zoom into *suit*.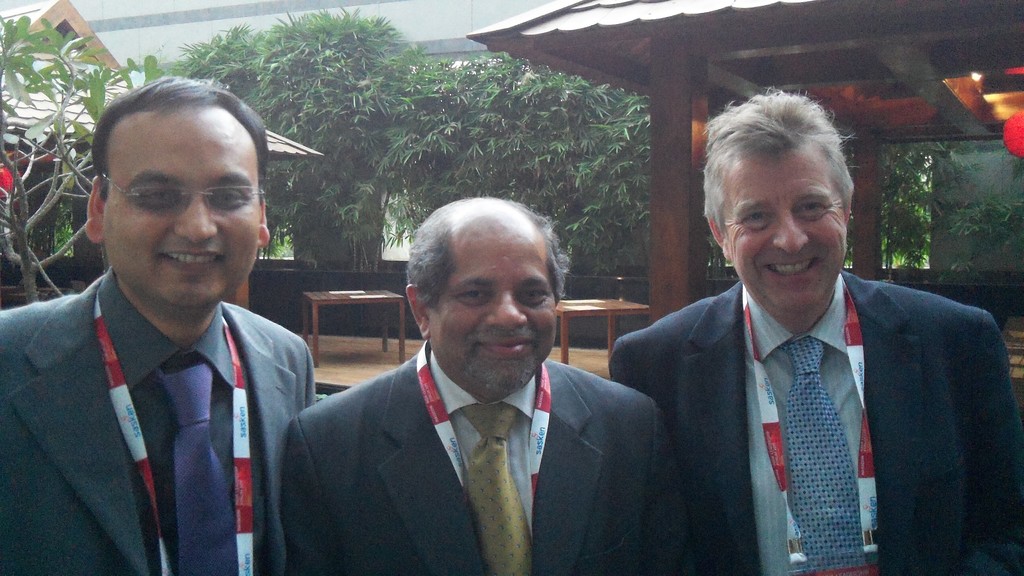
Zoom target: {"x1": 284, "y1": 339, "x2": 689, "y2": 575}.
